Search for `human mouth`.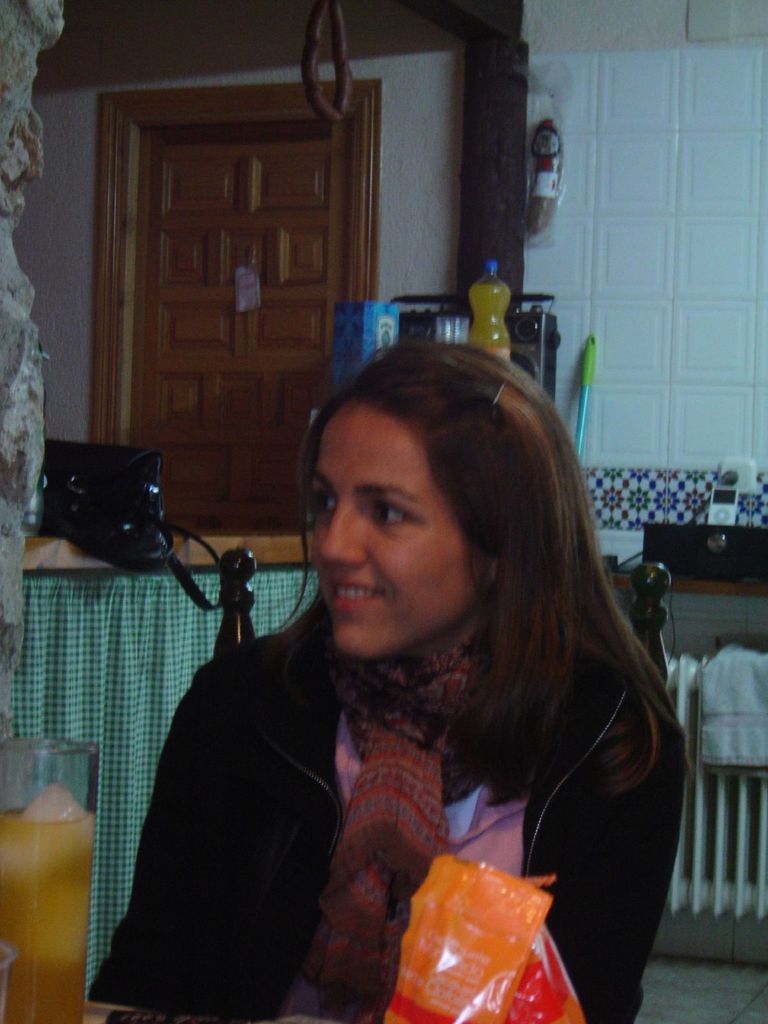
Found at (333, 573, 380, 610).
